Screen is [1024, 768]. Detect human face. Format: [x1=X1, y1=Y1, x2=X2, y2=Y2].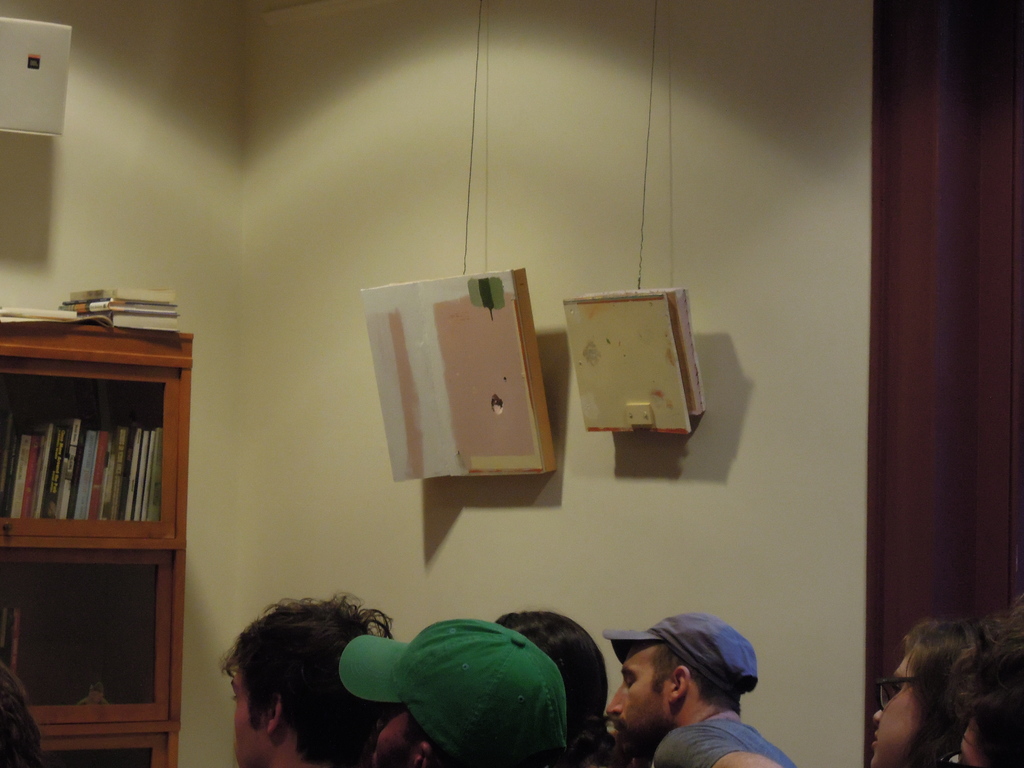
[x1=369, y1=704, x2=420, y2=766].
